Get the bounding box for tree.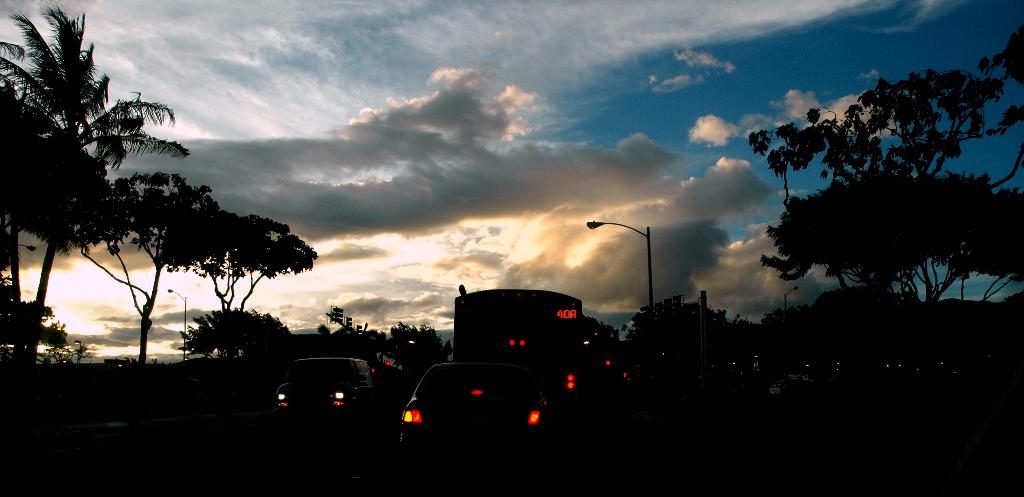
box=[73, 166, 218, 377].
